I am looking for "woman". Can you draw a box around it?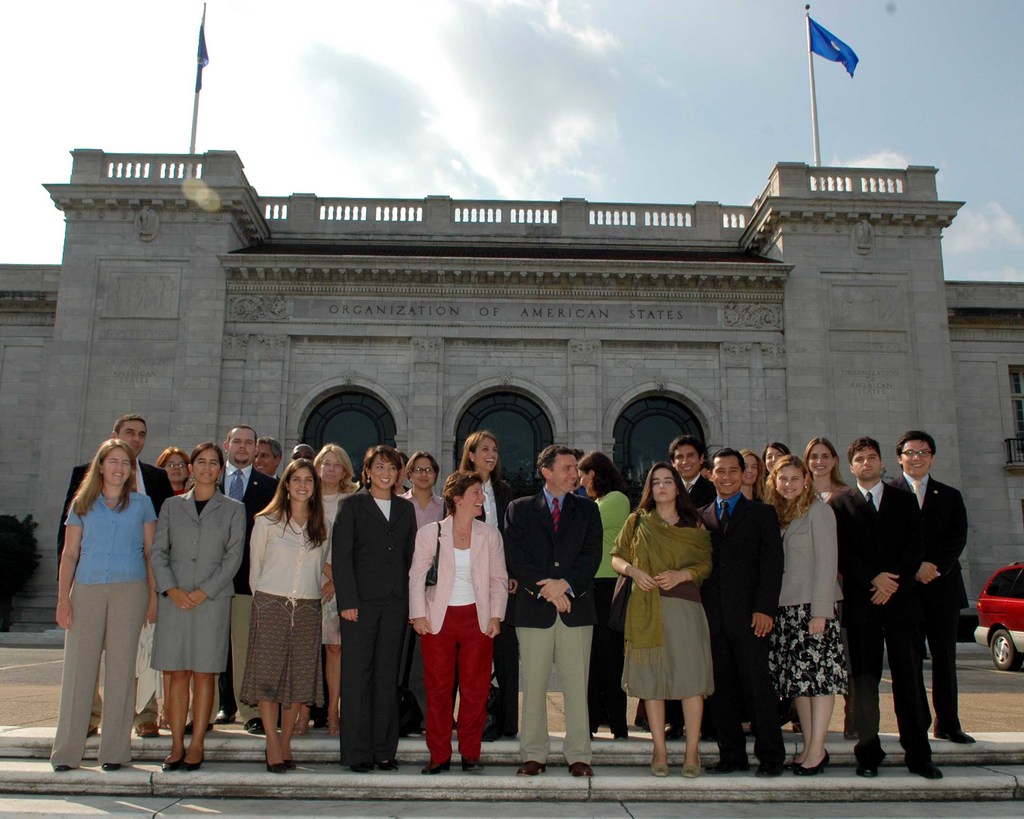
Sure, the bounding box is bbox=[312, 446, 356, 729].
